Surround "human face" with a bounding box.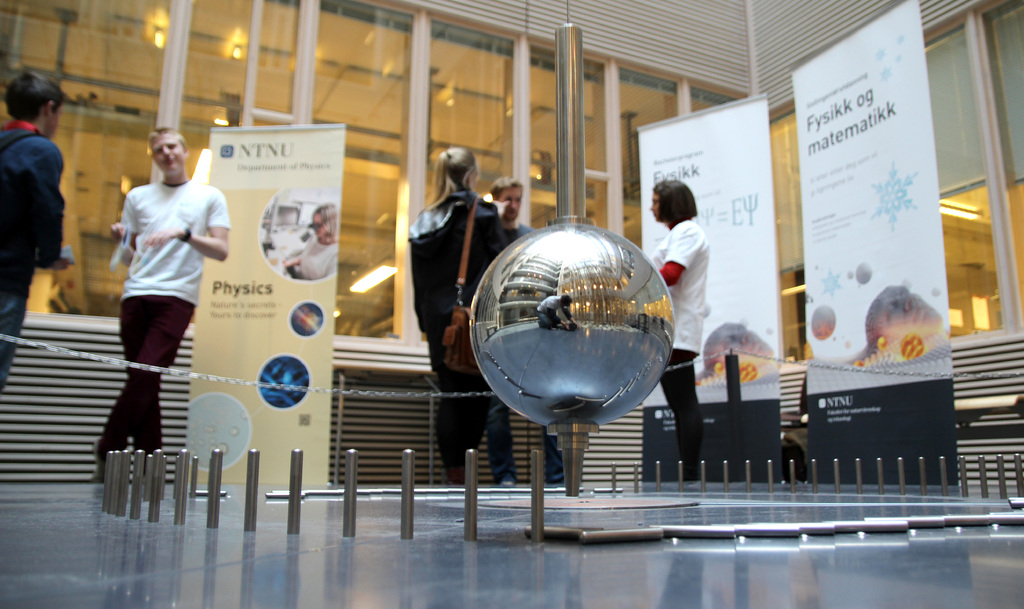
region(310, 211, 326, 238).
